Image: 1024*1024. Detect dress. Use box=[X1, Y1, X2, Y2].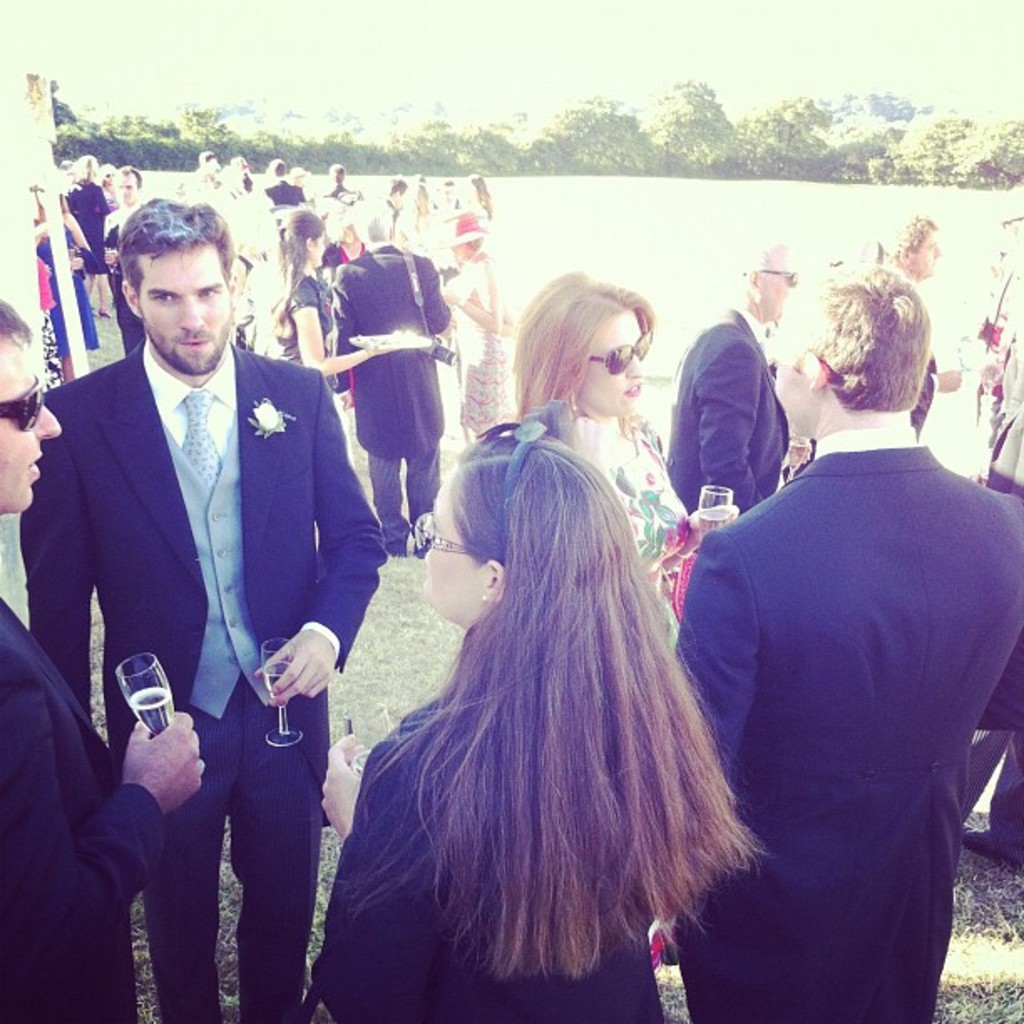
box=[448, 271, 515, 432].
